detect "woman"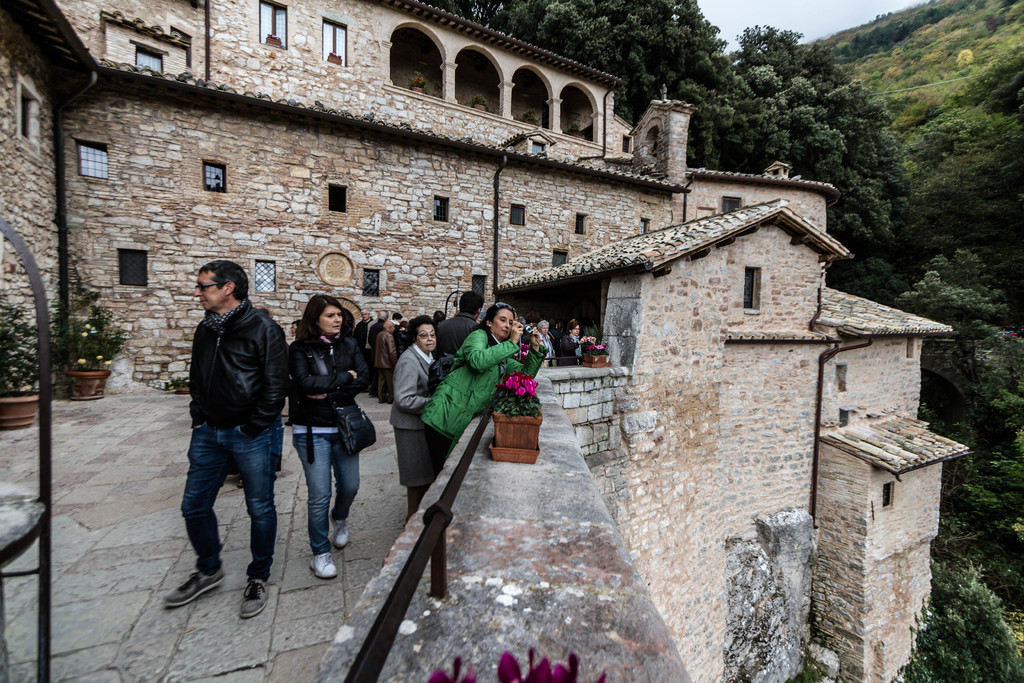
box(385, 315, 438, 514)
